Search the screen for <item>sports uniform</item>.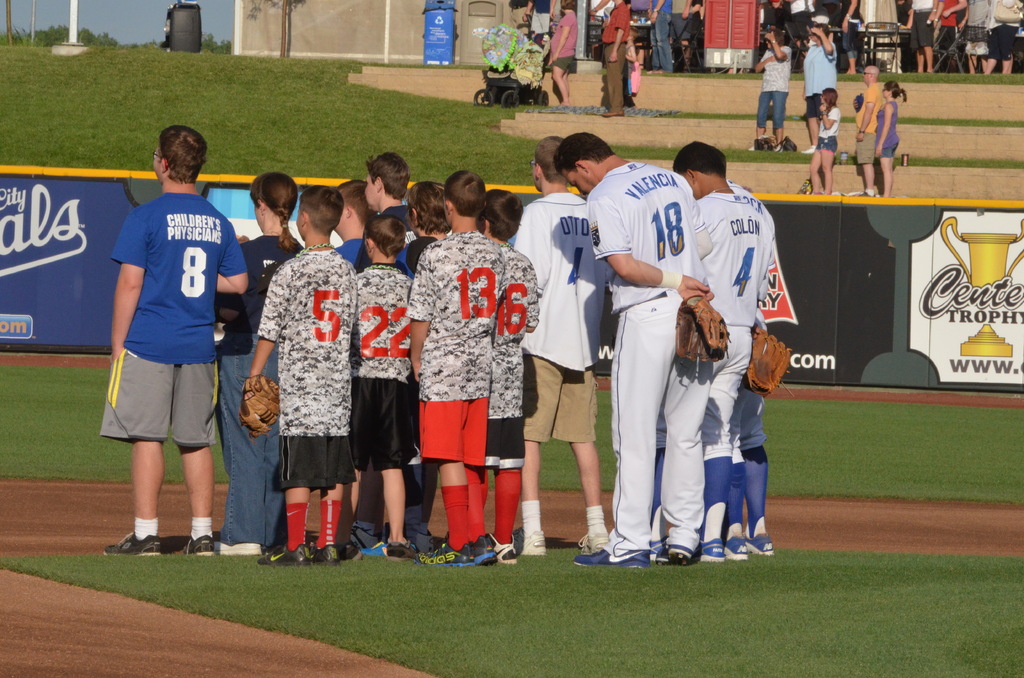
Found at 731:184:778:478.
